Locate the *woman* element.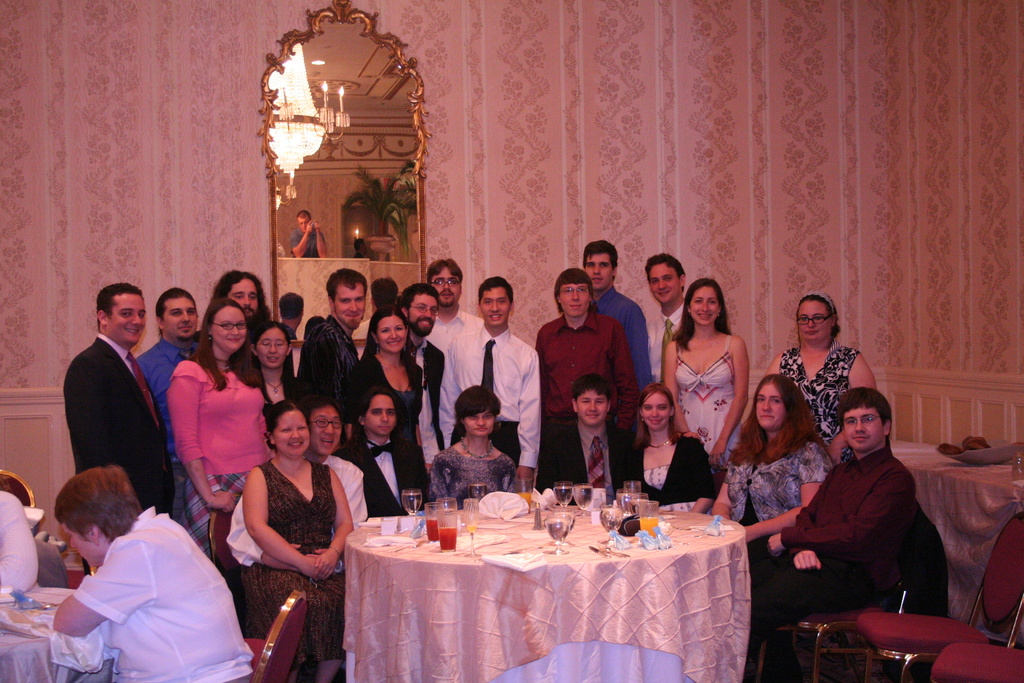
Element bbox: l=761, t=288, r=877, b=460.
